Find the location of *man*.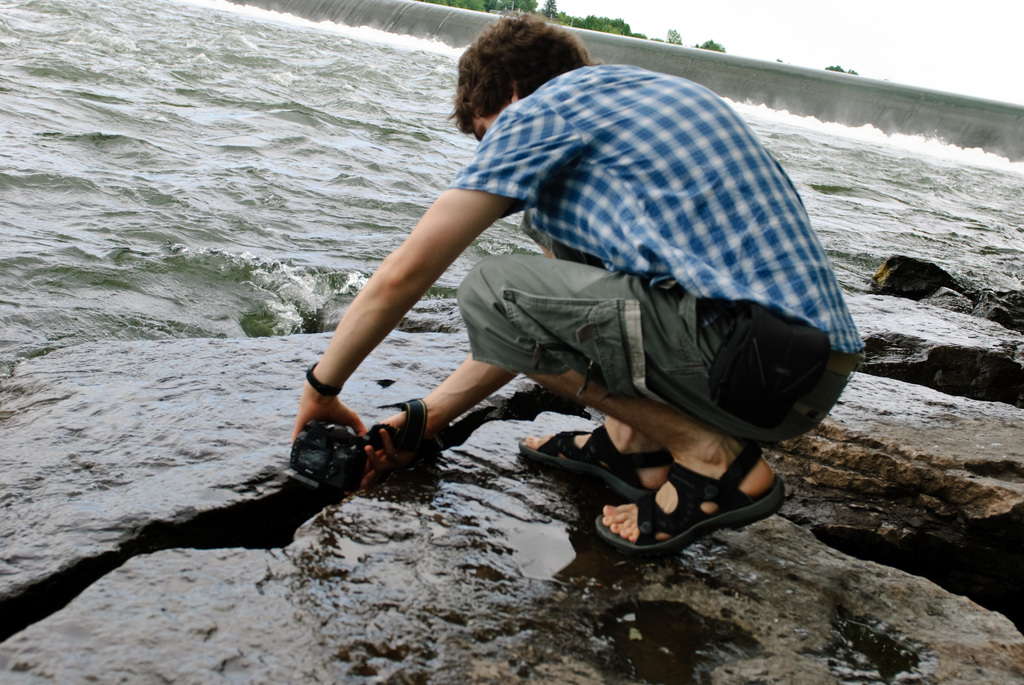
Location: [x1=298, y1=33, x2=822, y2=604].
